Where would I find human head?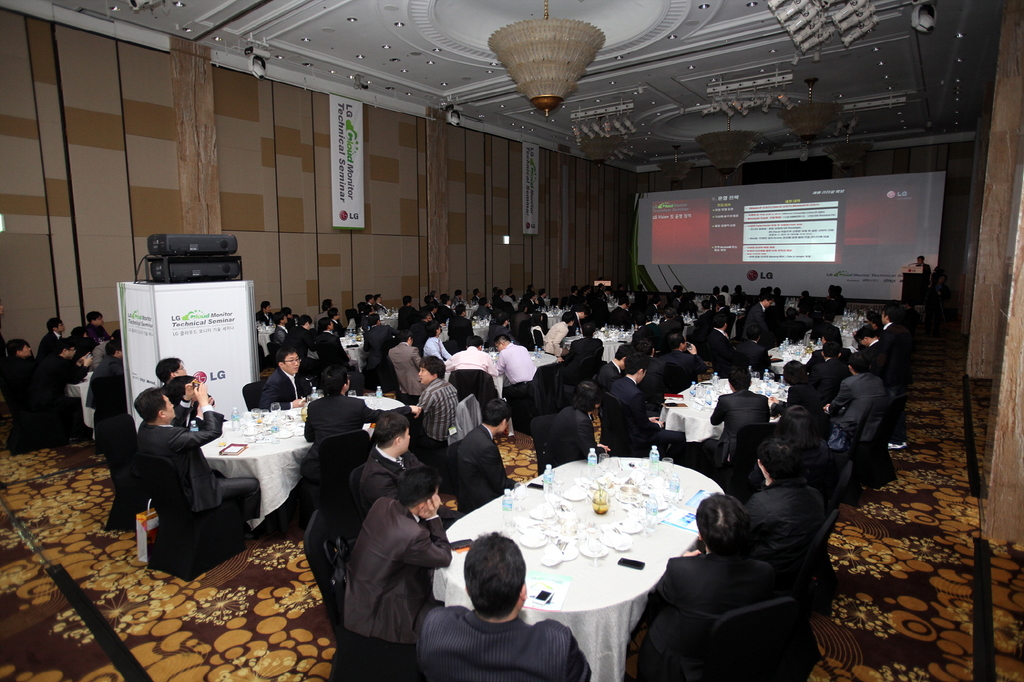
At bbox=(88, 309, 103, 329).
